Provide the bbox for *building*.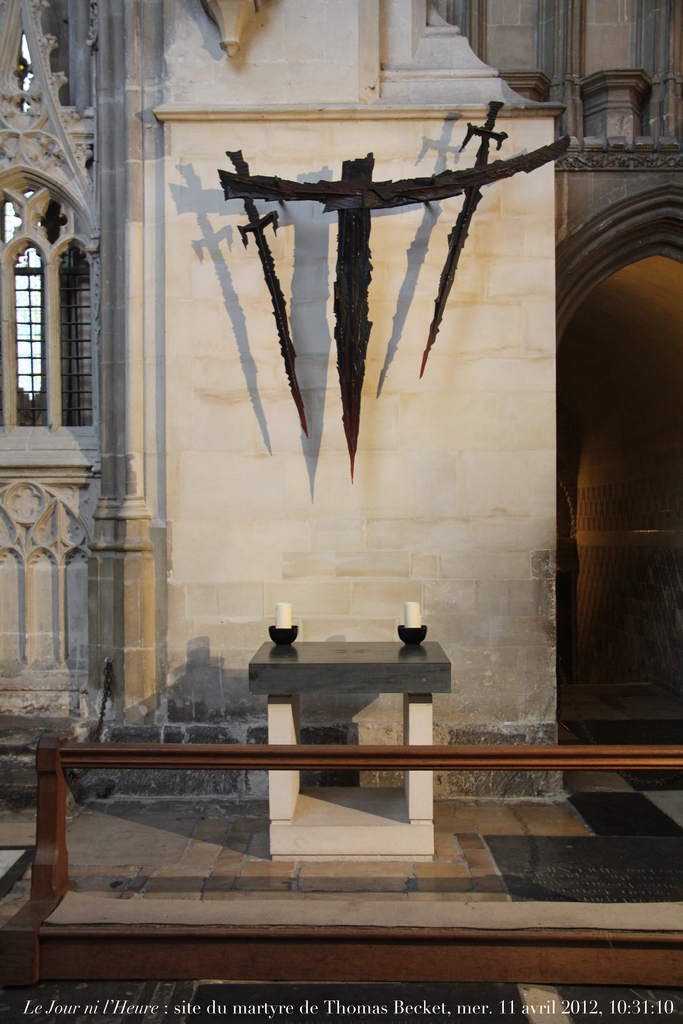
(x1=0, y1=0, x2=682, y2=1023).
